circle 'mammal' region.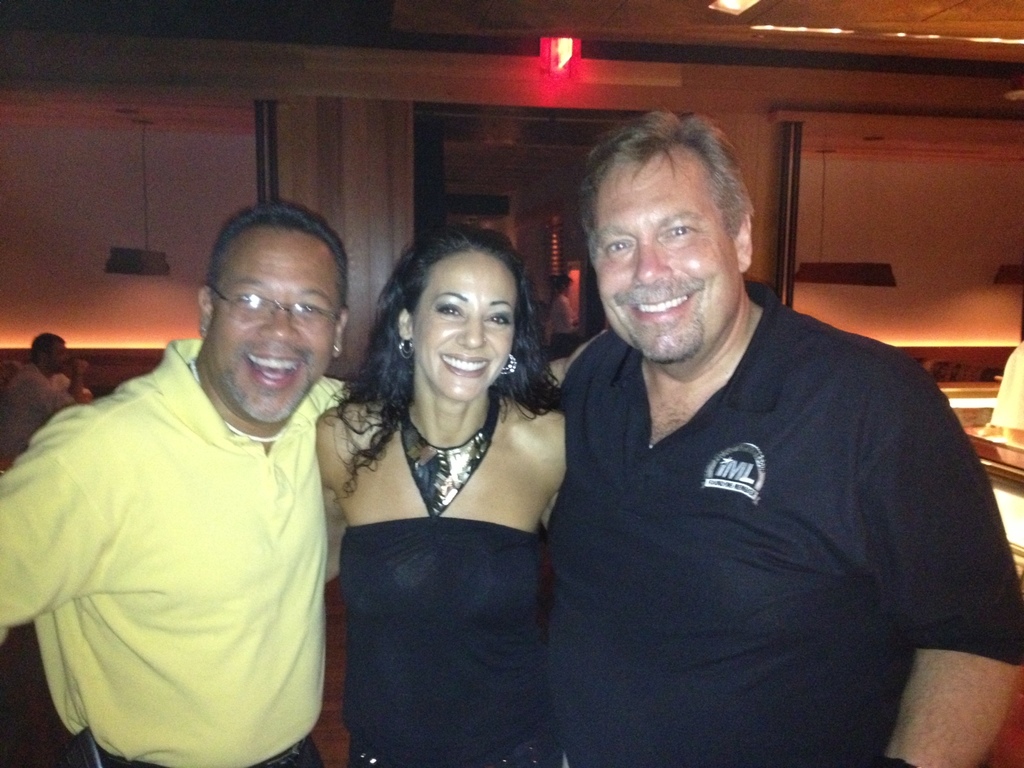
Region: bbox=(0, 202, 370, 767).
